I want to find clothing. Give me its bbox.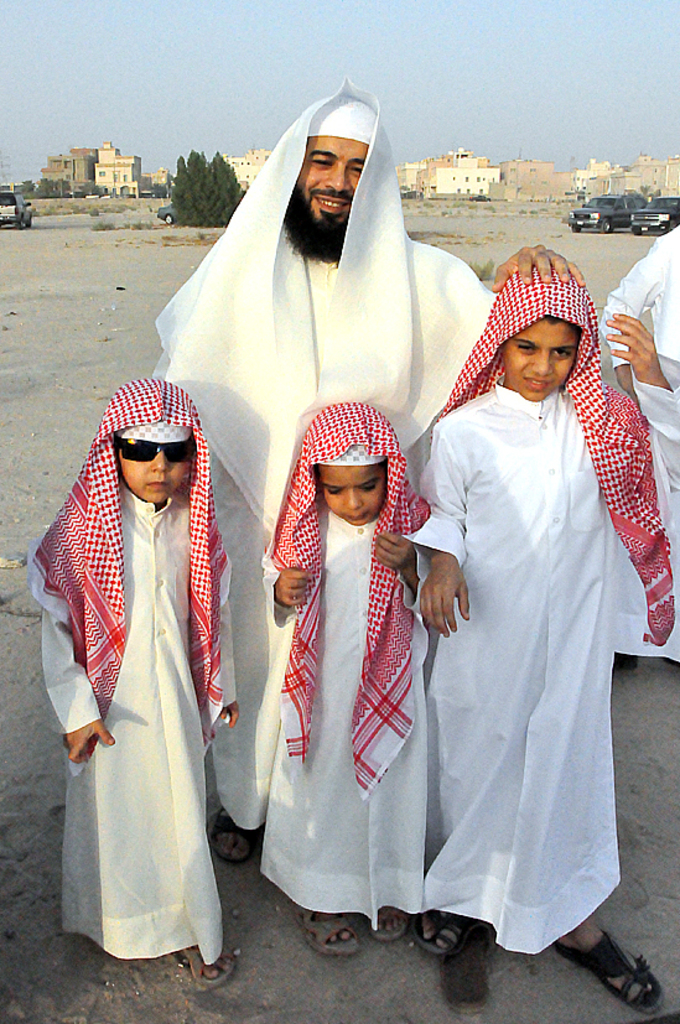
{"left": 28, "top": 380, "right": 240, "bottom": 963}.
